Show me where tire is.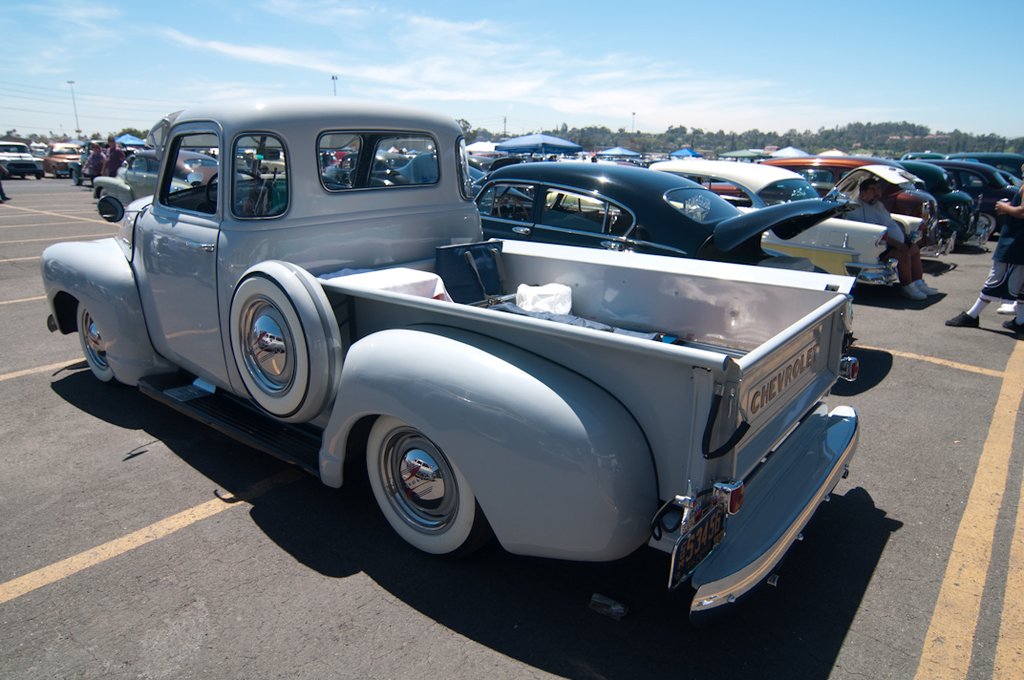
tire is at (67, 300, 118, 405).
